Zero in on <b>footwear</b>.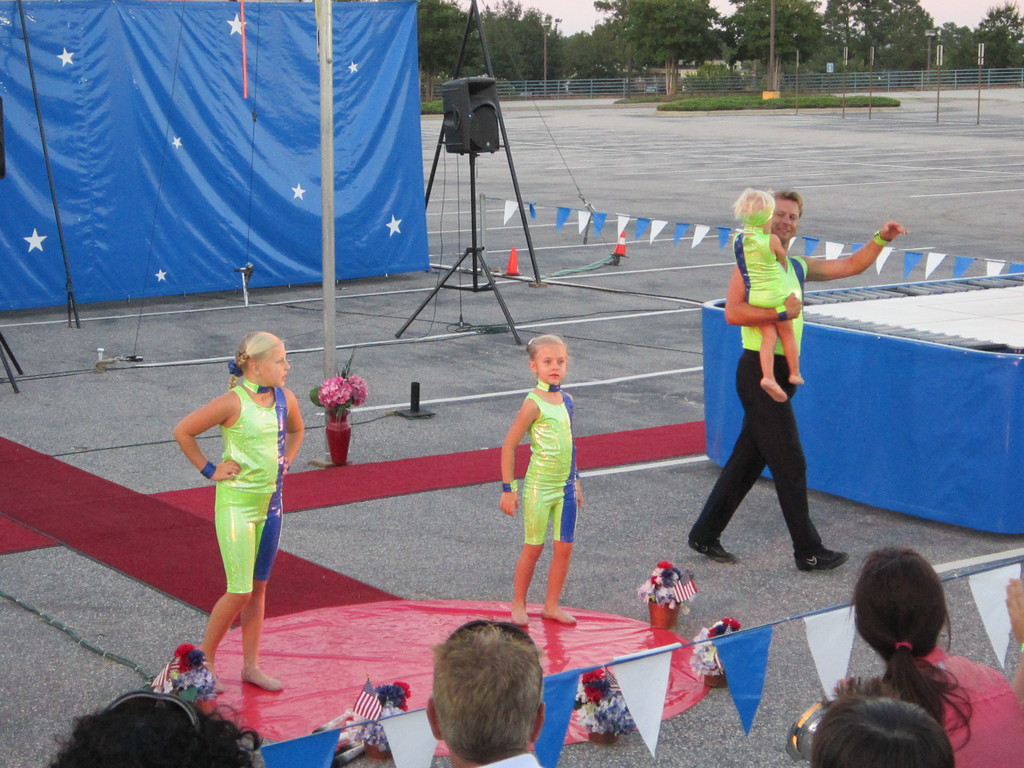
Zeroed in: x1=212, y1=676, x2=229, y2=696.
